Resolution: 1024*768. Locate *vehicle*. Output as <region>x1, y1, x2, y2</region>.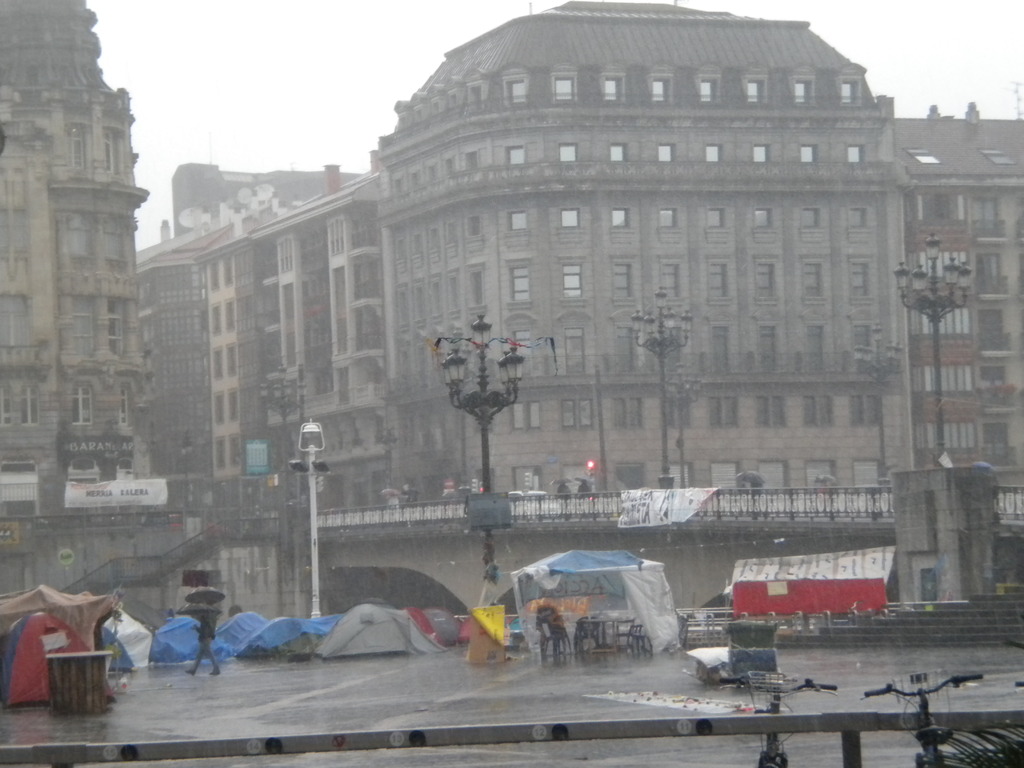
<region>717, 667, 840, 767</region>.
